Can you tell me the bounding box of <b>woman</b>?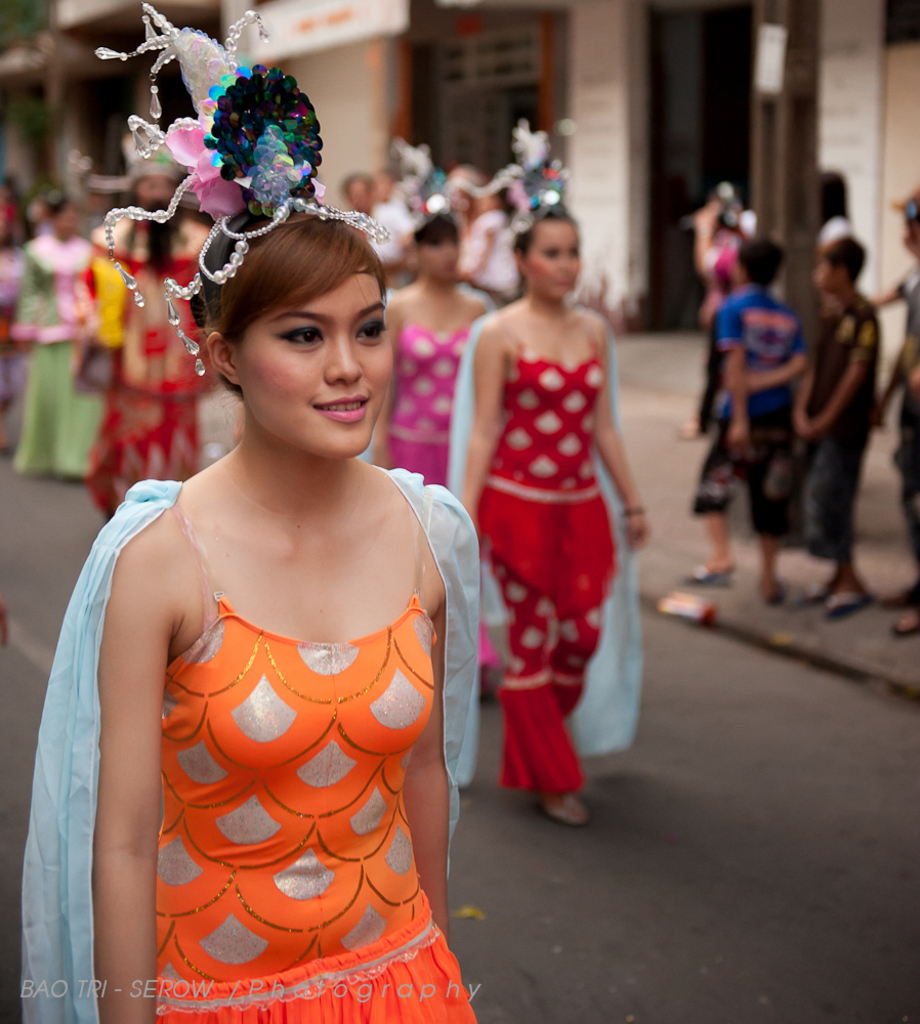
10:196:100:481.
